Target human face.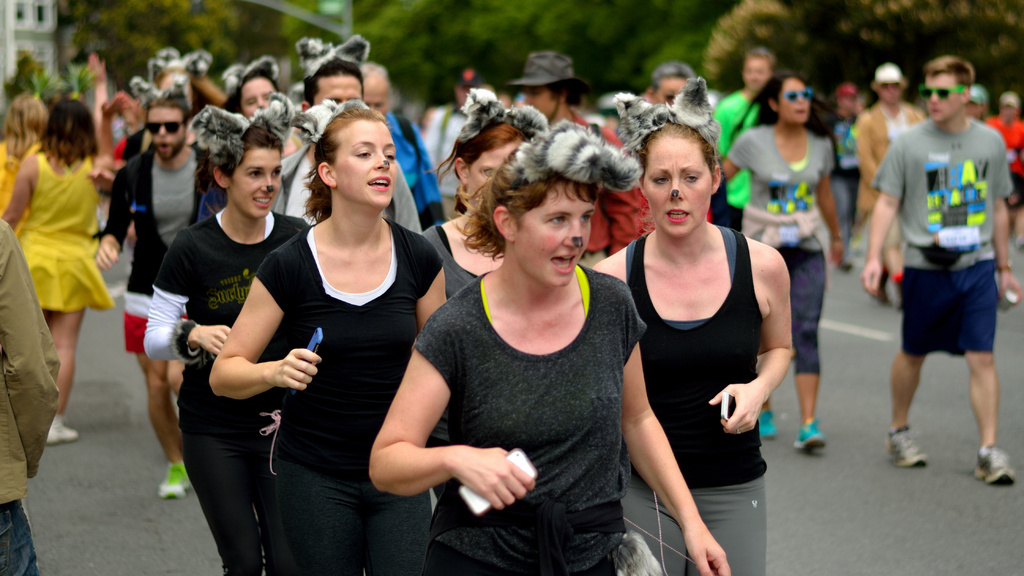
Target region: bbox=[646, 79, 687, 106].
